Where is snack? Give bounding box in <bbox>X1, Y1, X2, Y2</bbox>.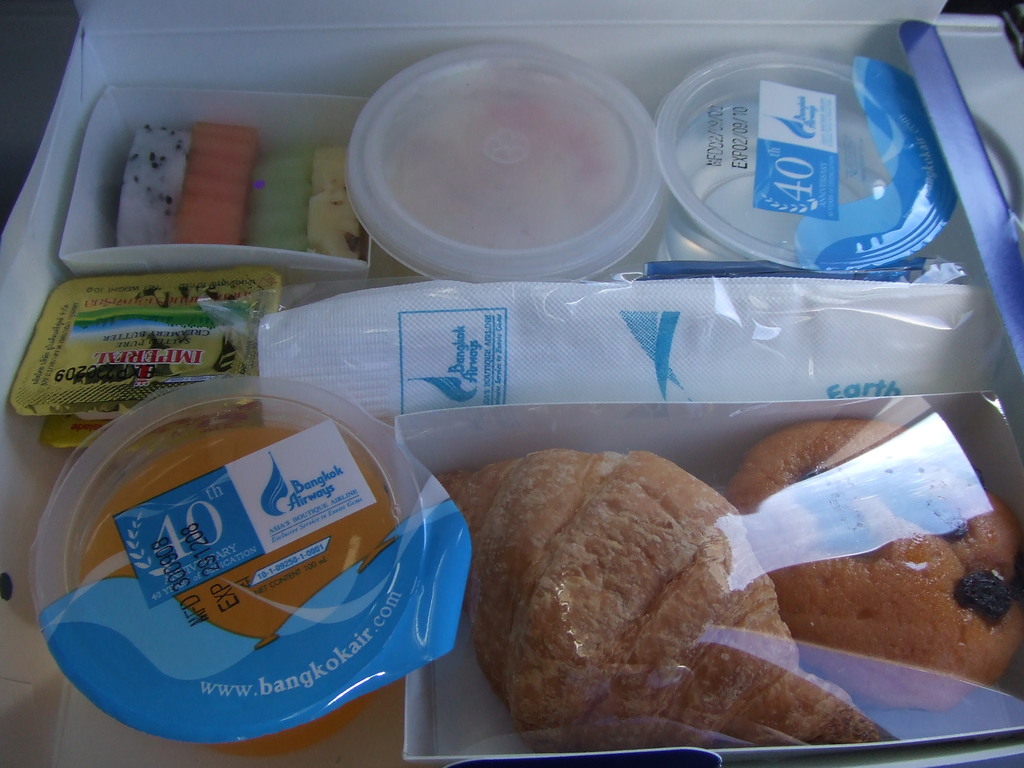
<bbox>123, 128, 196, 244</bbox>.
